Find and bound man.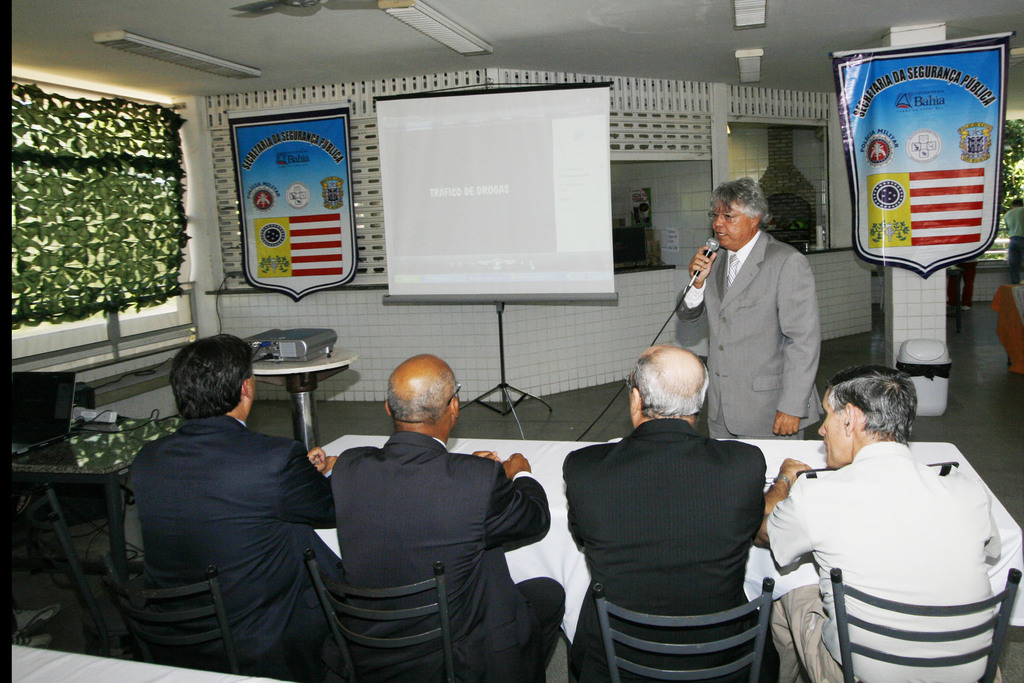
Bound: 132,332,335,682.
